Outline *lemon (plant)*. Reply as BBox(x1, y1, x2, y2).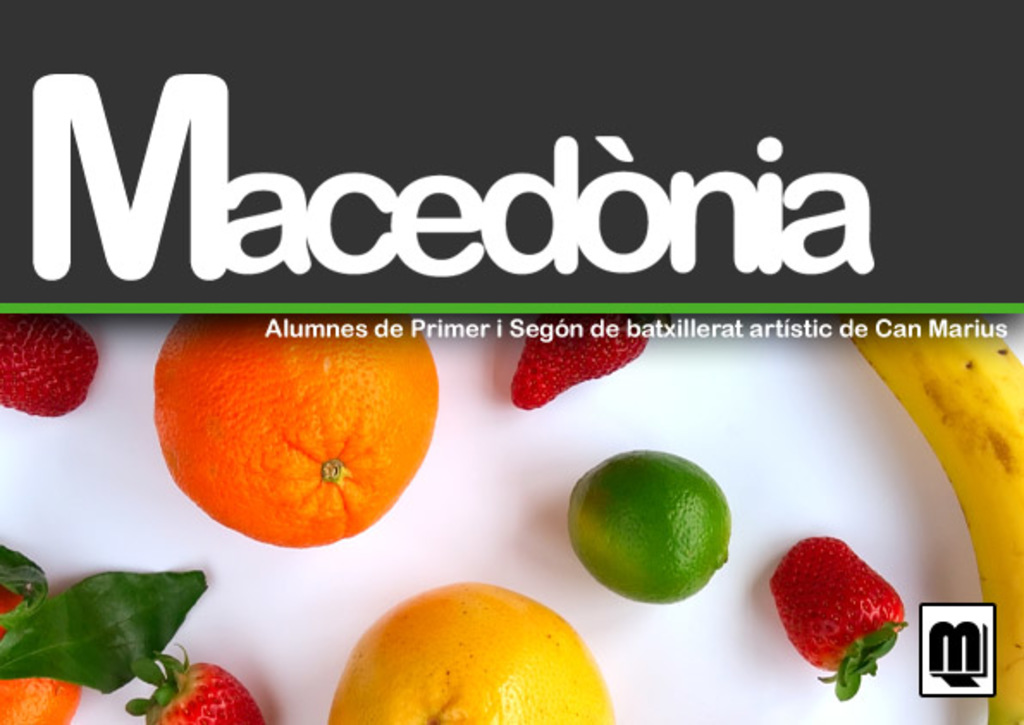
BBox(571, 451, 735, 601).
